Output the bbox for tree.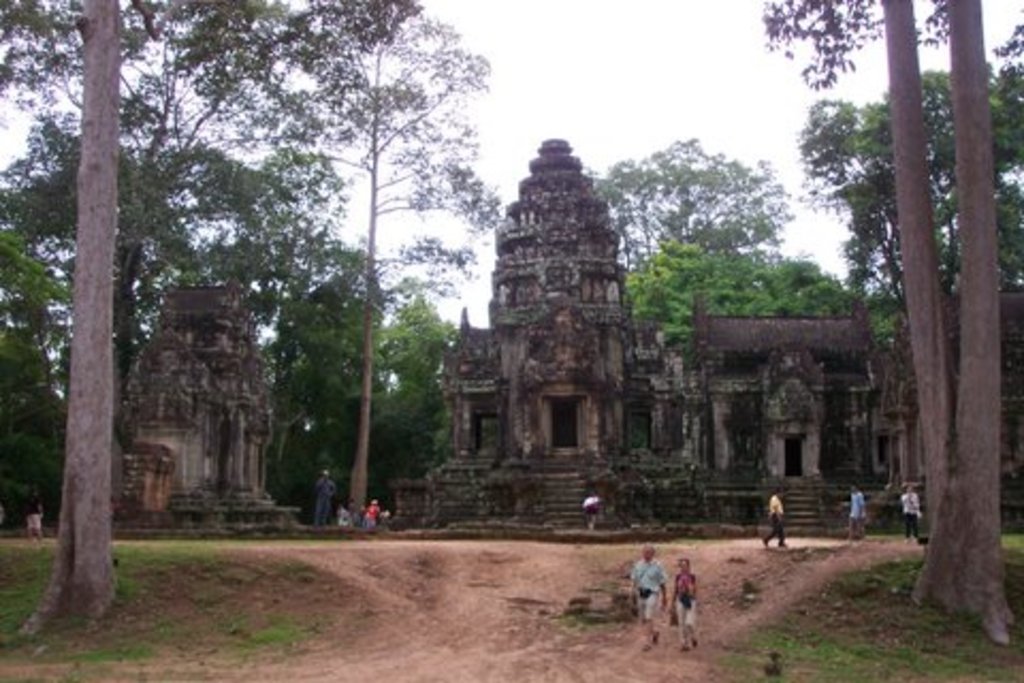
[x1=367, y1=286, x2=476, y2=512].
